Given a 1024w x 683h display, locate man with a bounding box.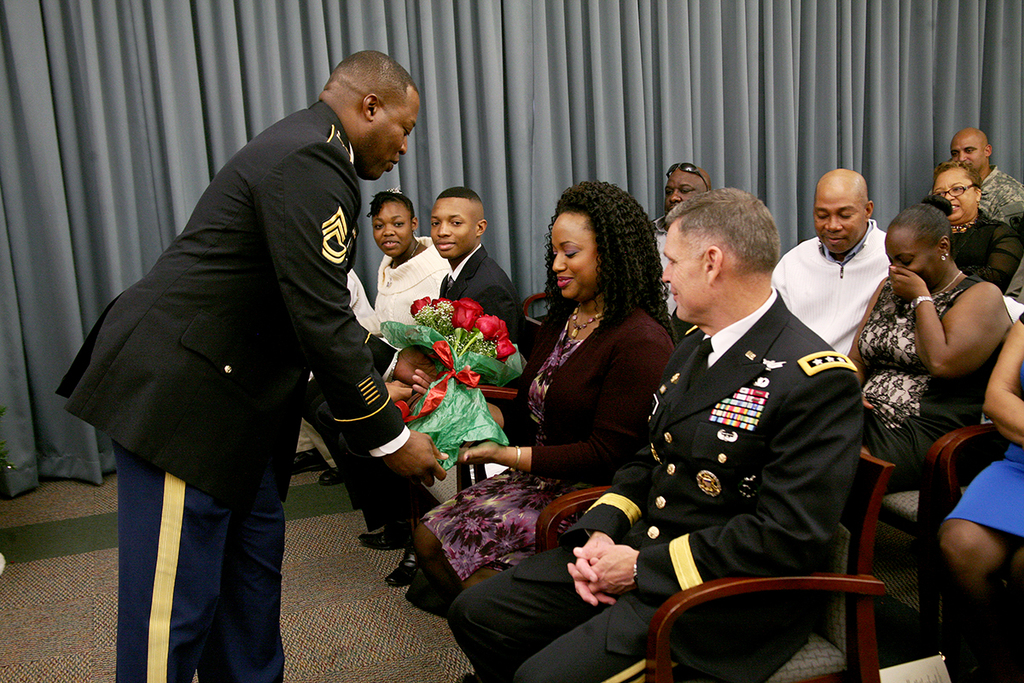
Located: rect(949, 127, 1023, 229).
